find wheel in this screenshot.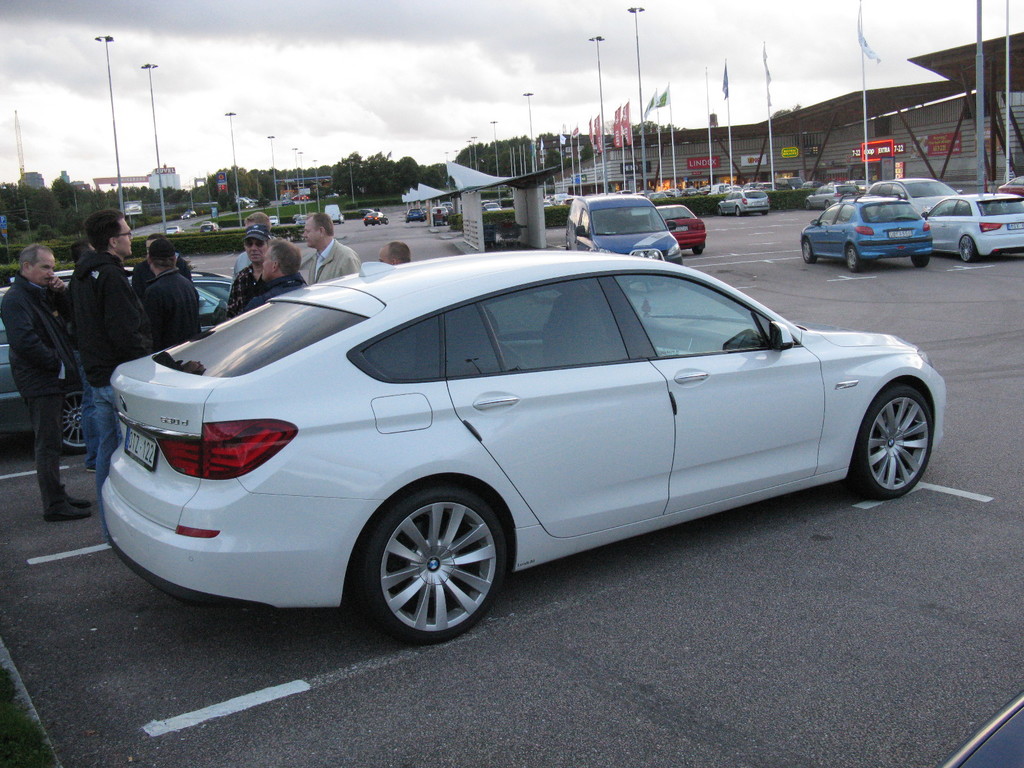
The bounding box for wheel is bbox(804, 200, 811, 209).
